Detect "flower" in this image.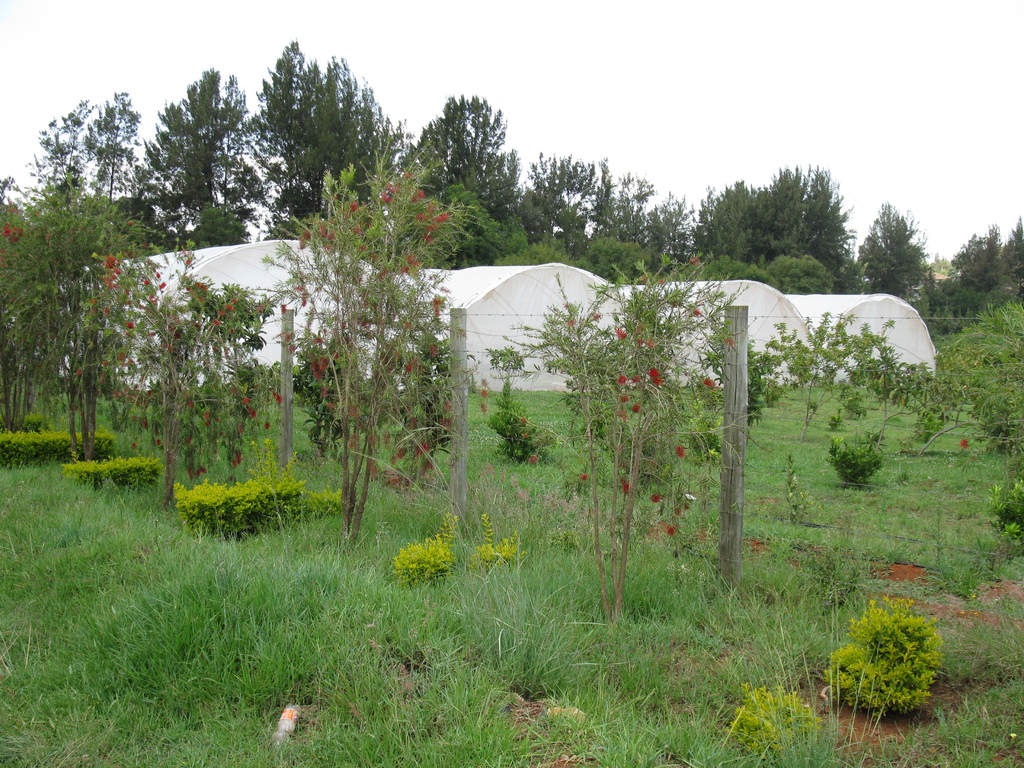
Detection: <box>297,235,305,250</box>.
